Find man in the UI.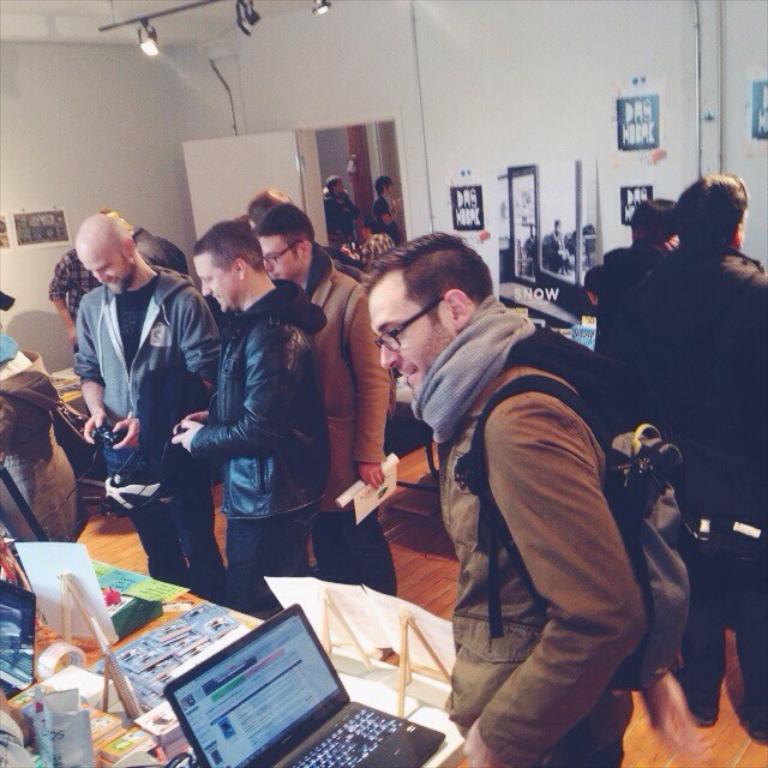
UI element at (128,220,193,278).
